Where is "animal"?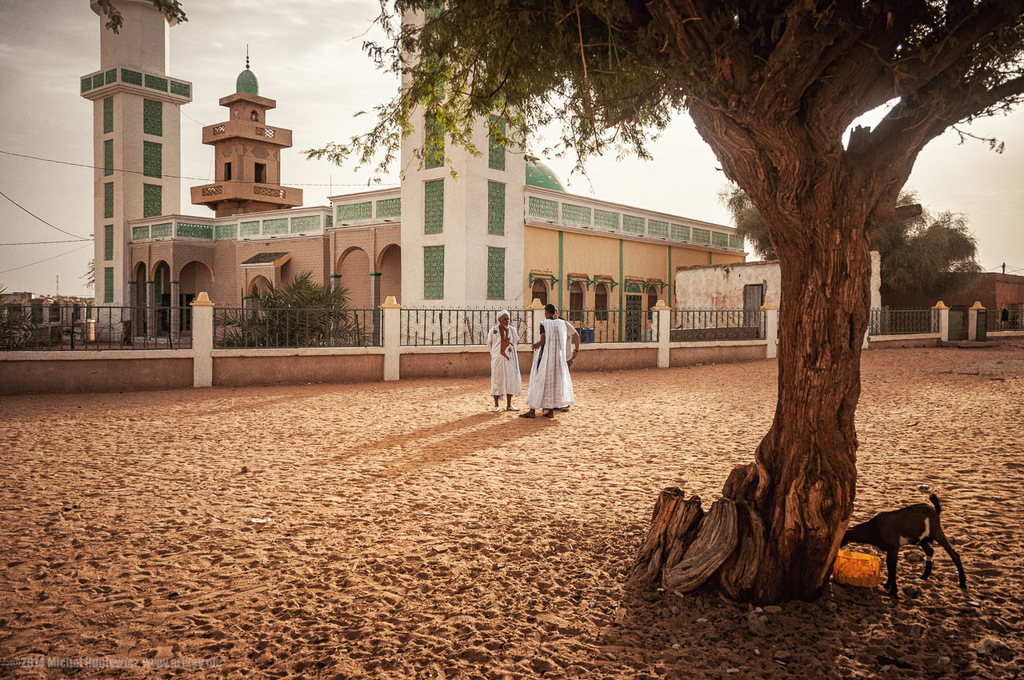
box=[842, 491, 968, 594].
